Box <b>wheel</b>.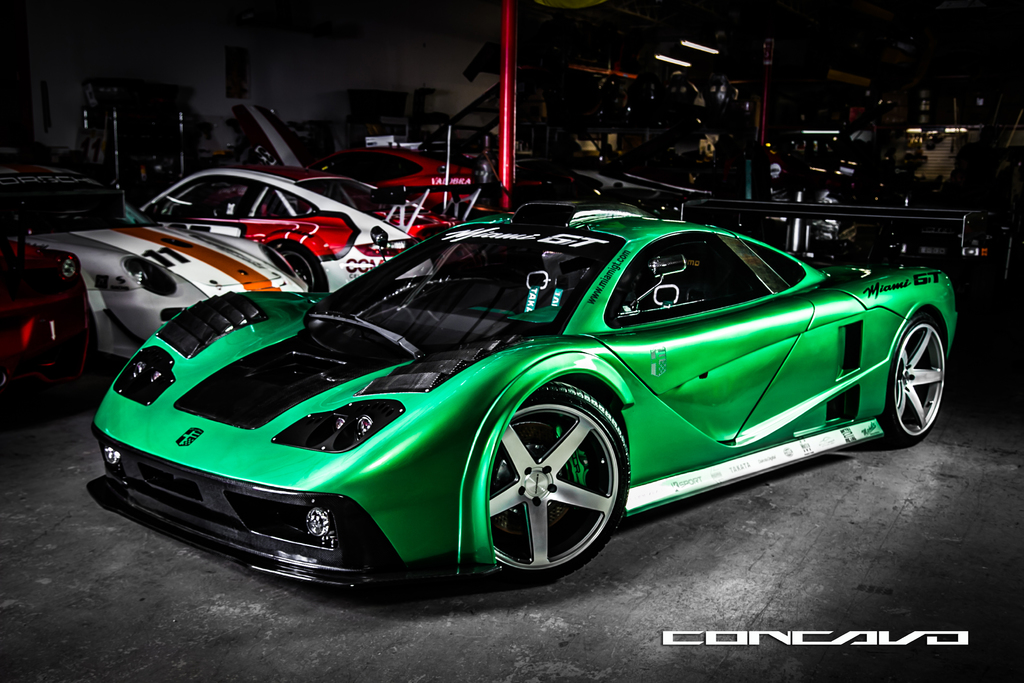
rect(880, 310, 951, 449).
